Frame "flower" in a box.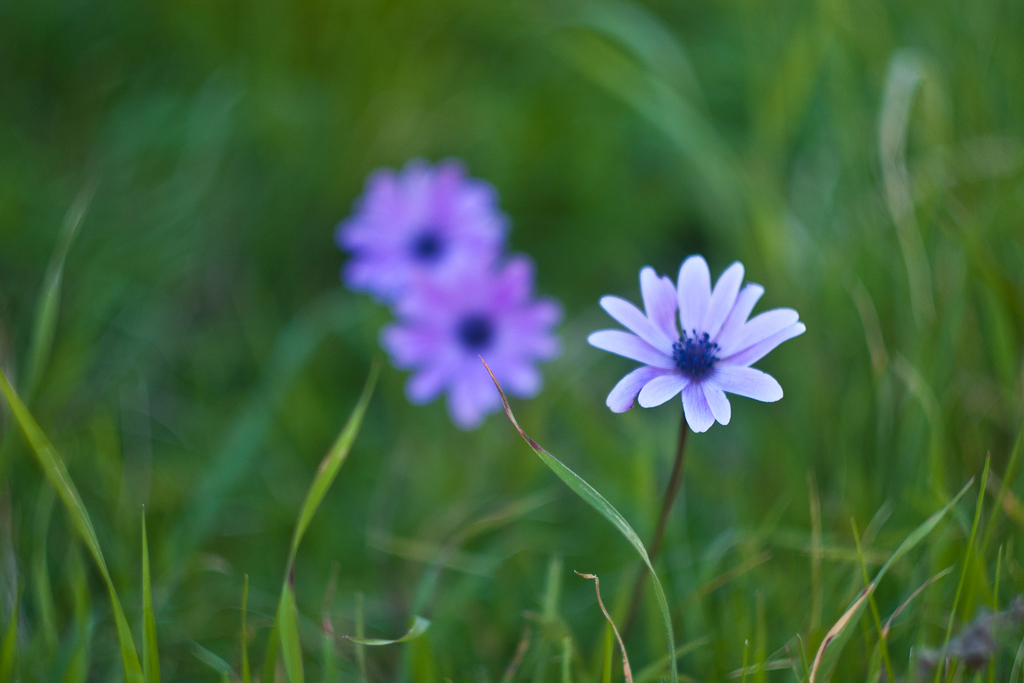
crop(390, 259, 563, 425).
